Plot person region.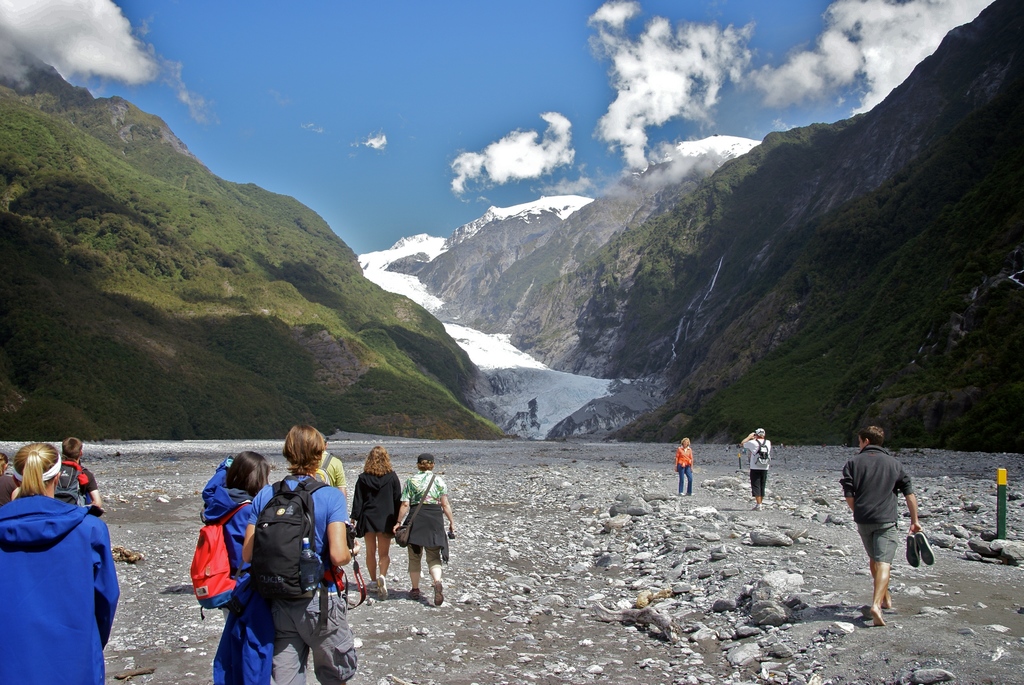
Plotted at <region>0, 449, 25, 490</region>.
